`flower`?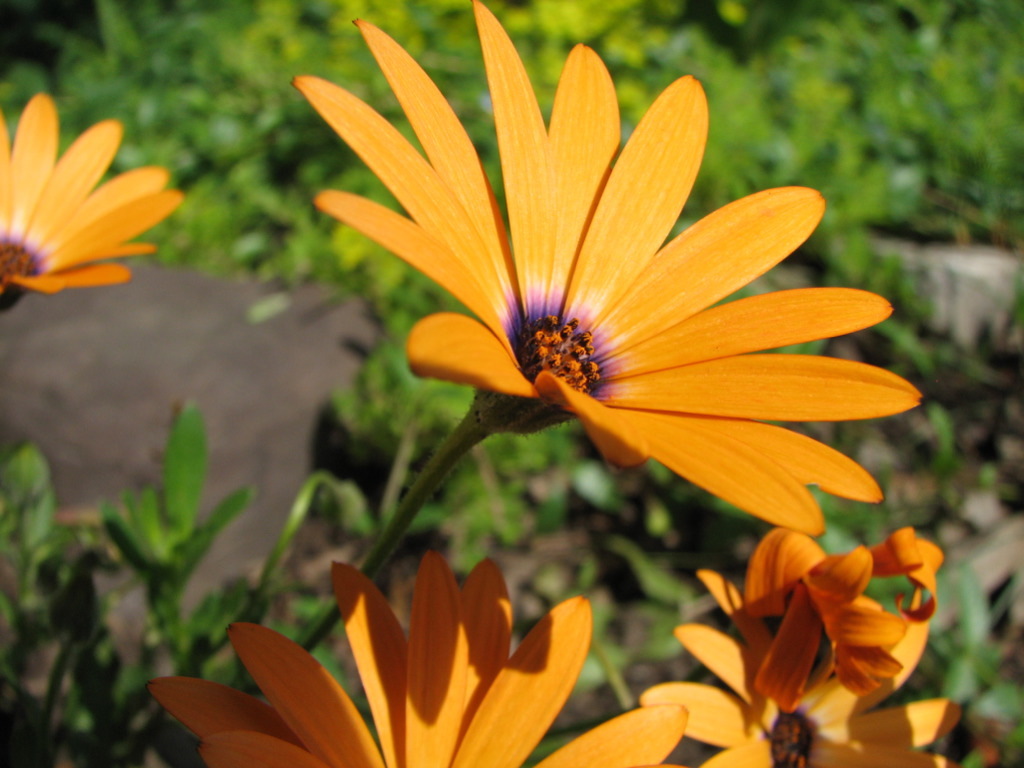
x1=691, y1=526, x2=946, y2=720
